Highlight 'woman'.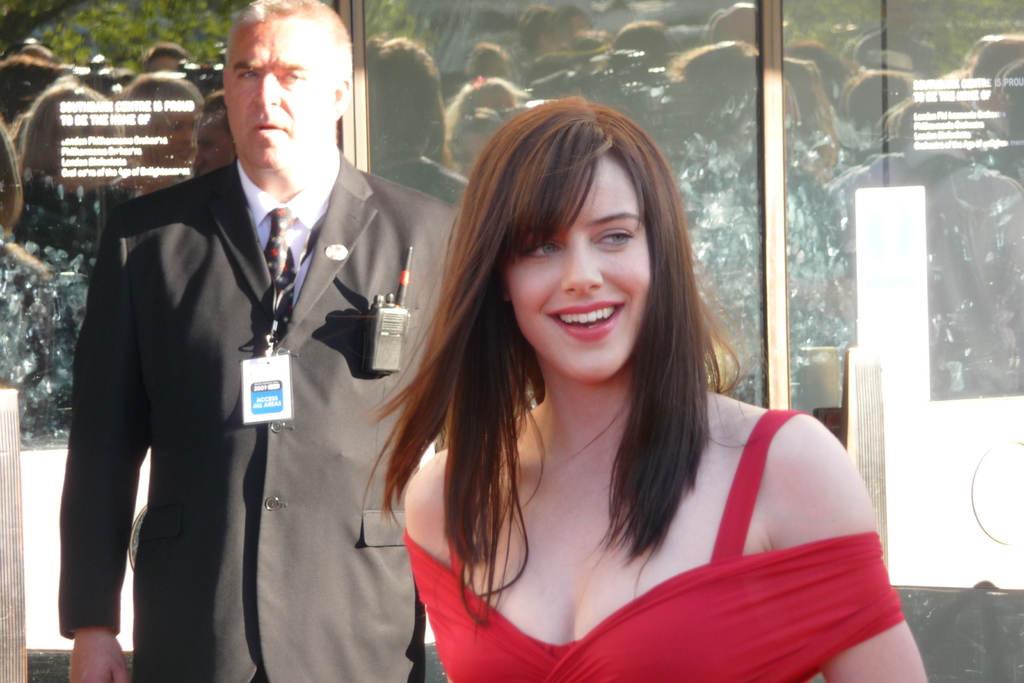
Highlighted region: left=338, top=78, right=868, bottom=677.
